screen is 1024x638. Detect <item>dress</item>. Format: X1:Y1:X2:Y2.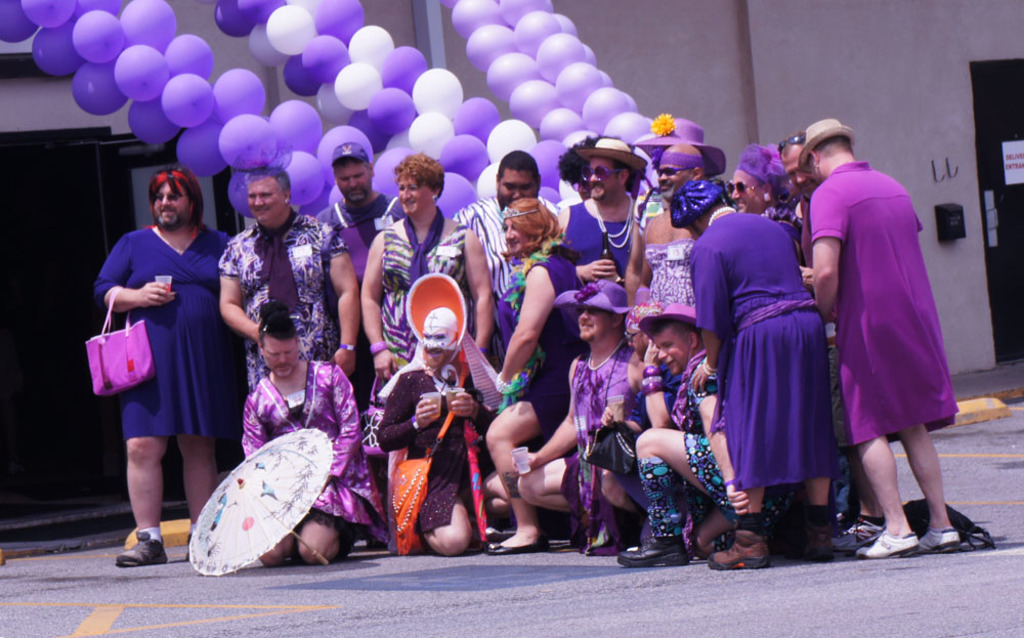
564:341:641:551.
